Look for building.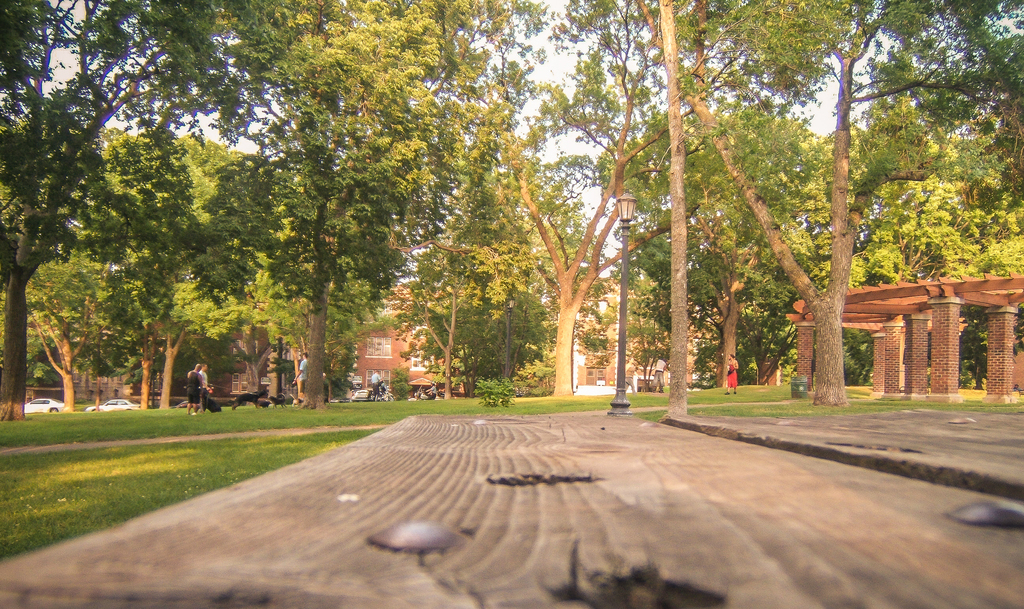
Found: region(317, 280, 476, 386).
